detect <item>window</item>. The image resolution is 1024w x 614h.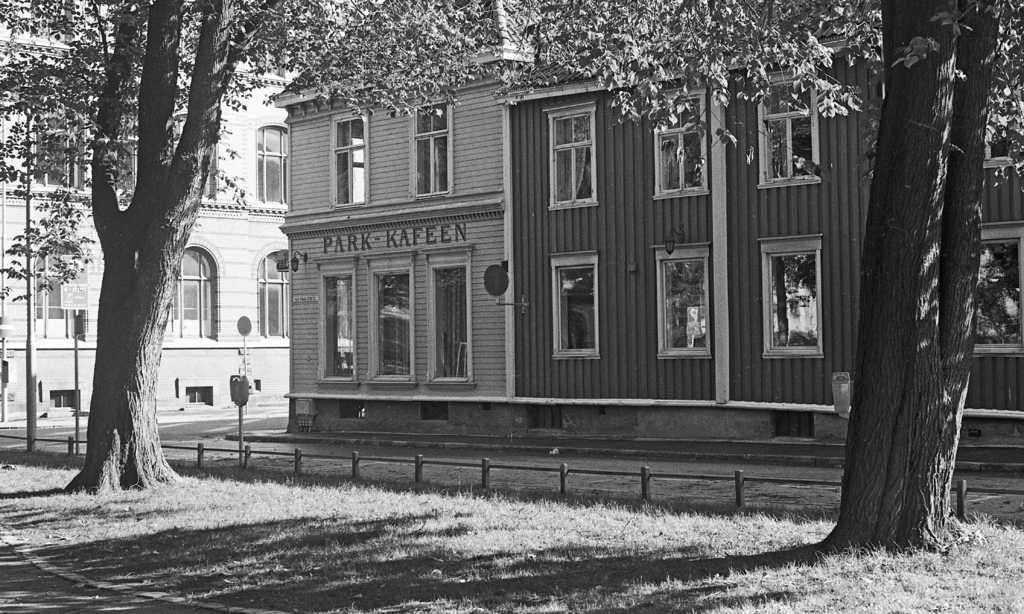
detection(737, 64, 826, 189).
